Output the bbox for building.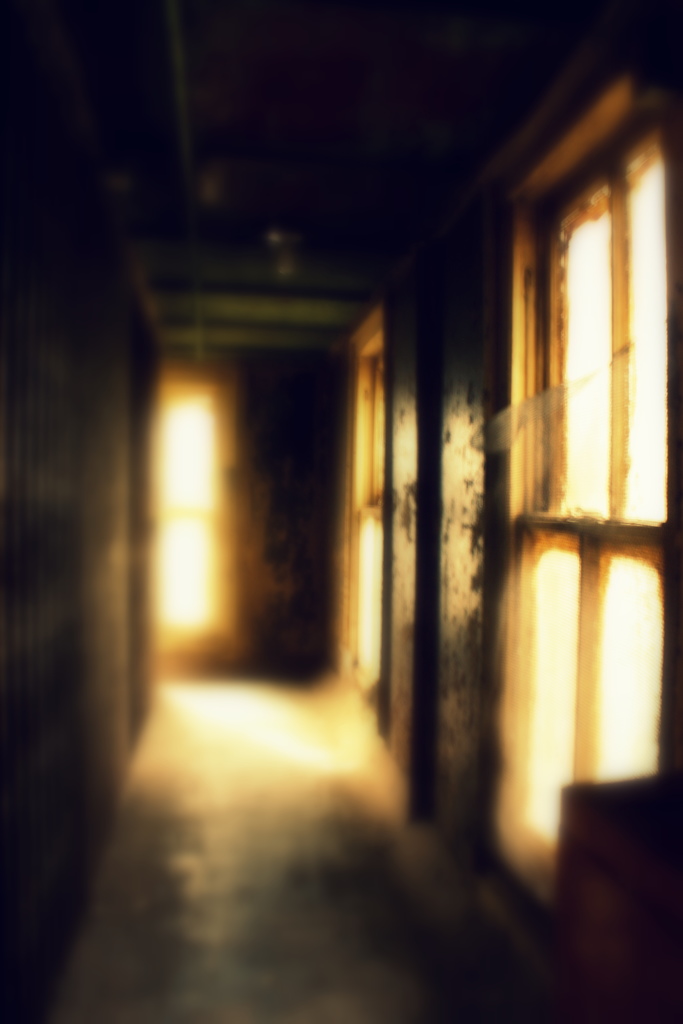
rect(0, 0, 682, 1020).
